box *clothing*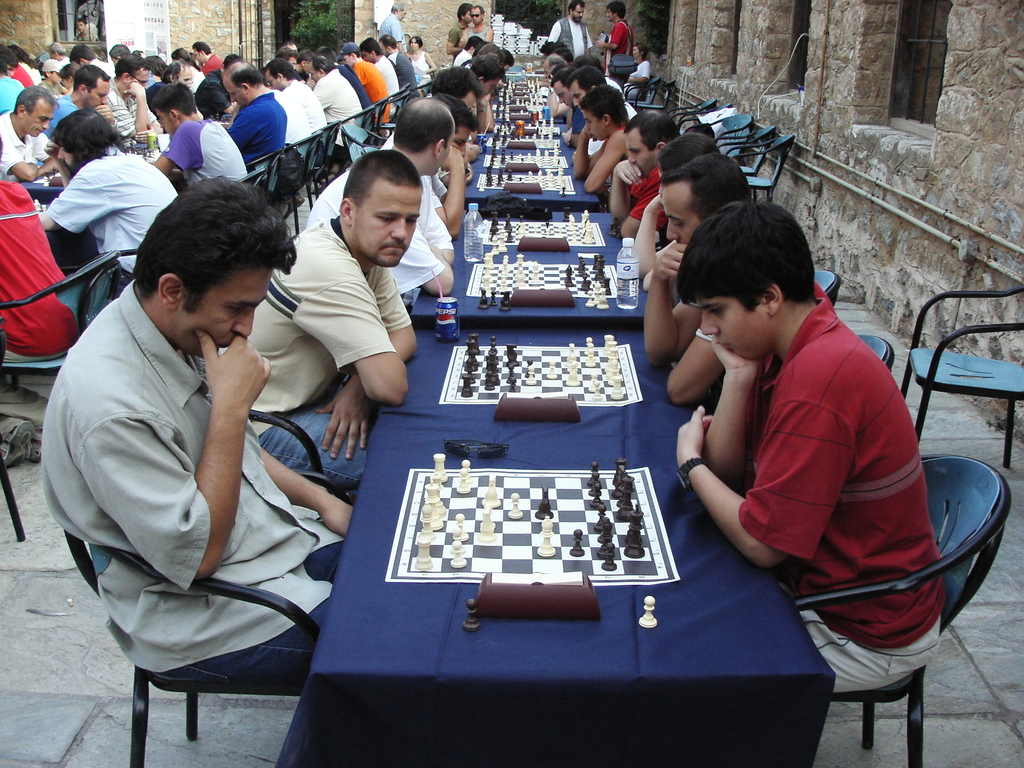
bbox=[603, 15, 634, 68]
